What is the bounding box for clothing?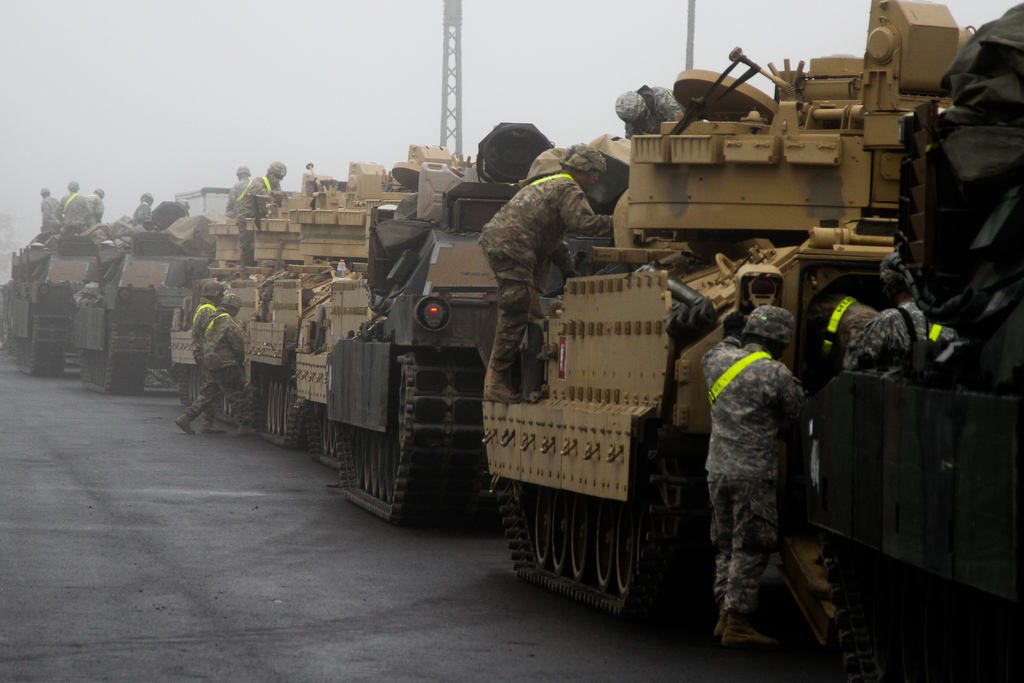
{"left": 41, "top": 192, "right": 58, "bottom": 231}.
